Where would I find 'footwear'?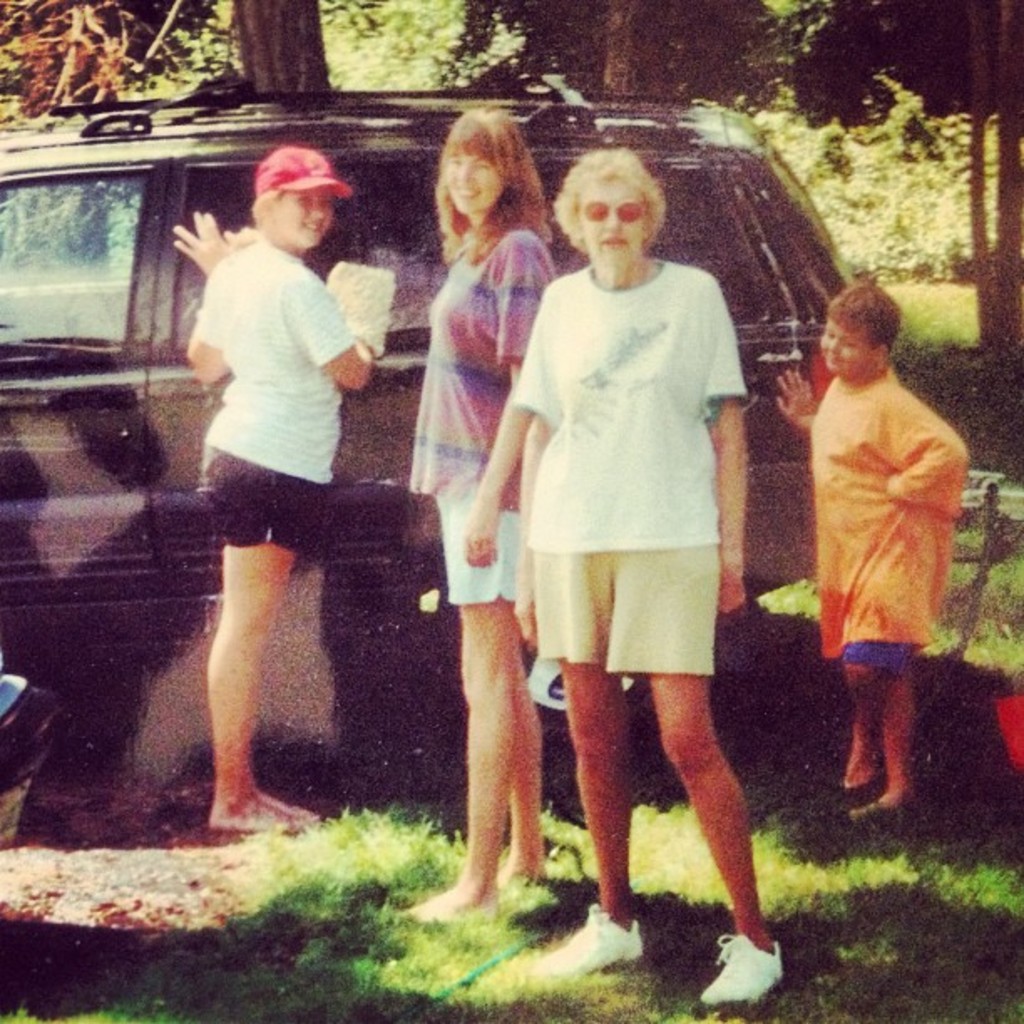
At Rect(529, 902, 646, 986).
